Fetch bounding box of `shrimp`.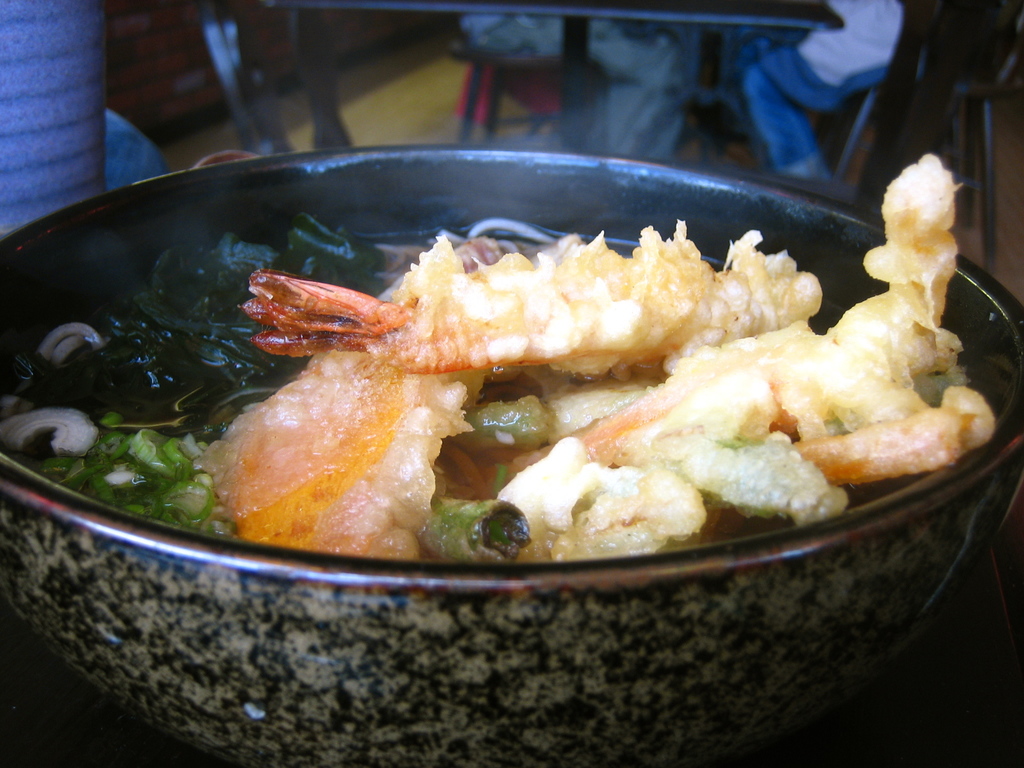
Bbox: (left=239, top=233, right=820, bottom=379).
